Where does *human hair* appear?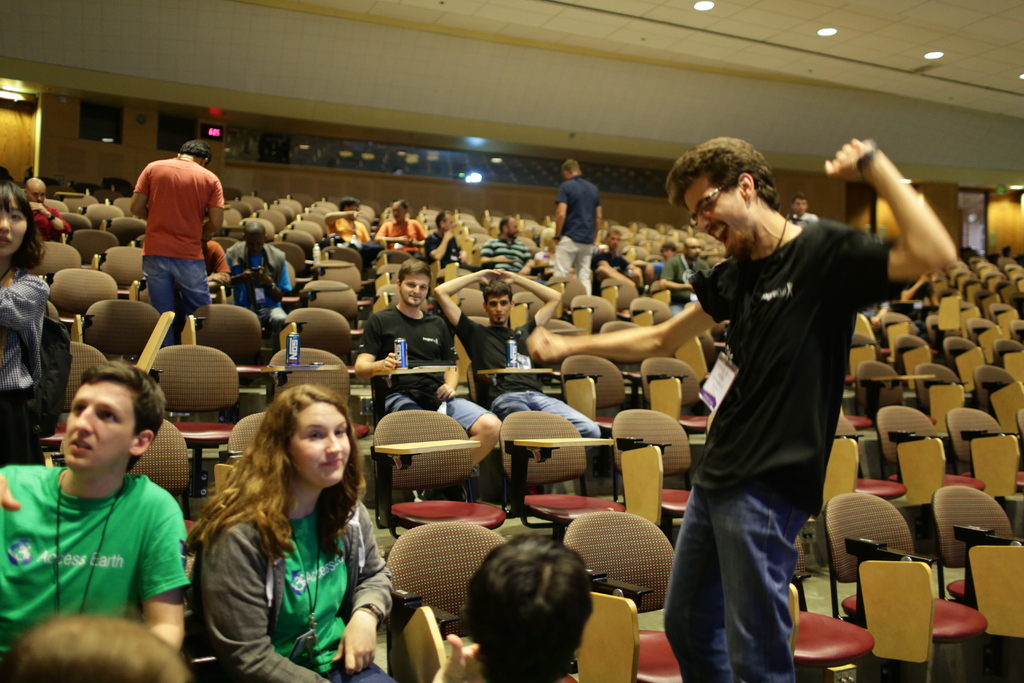
Appears at bbox=(205, 375, 364, 604).
